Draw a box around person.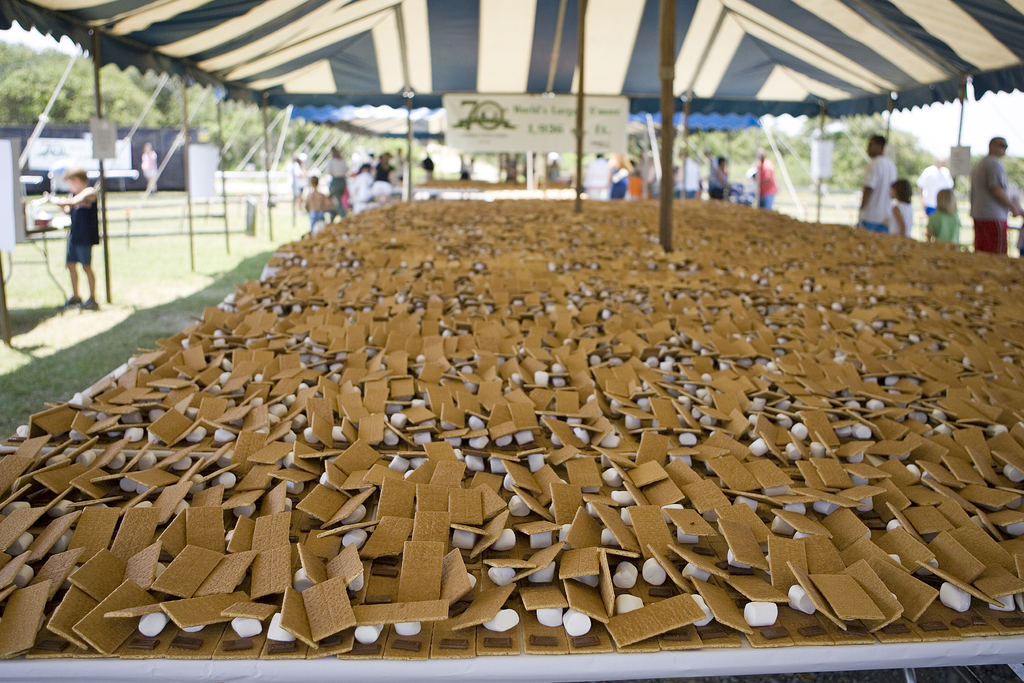
<region>302, 175, 336, 230</region>.
